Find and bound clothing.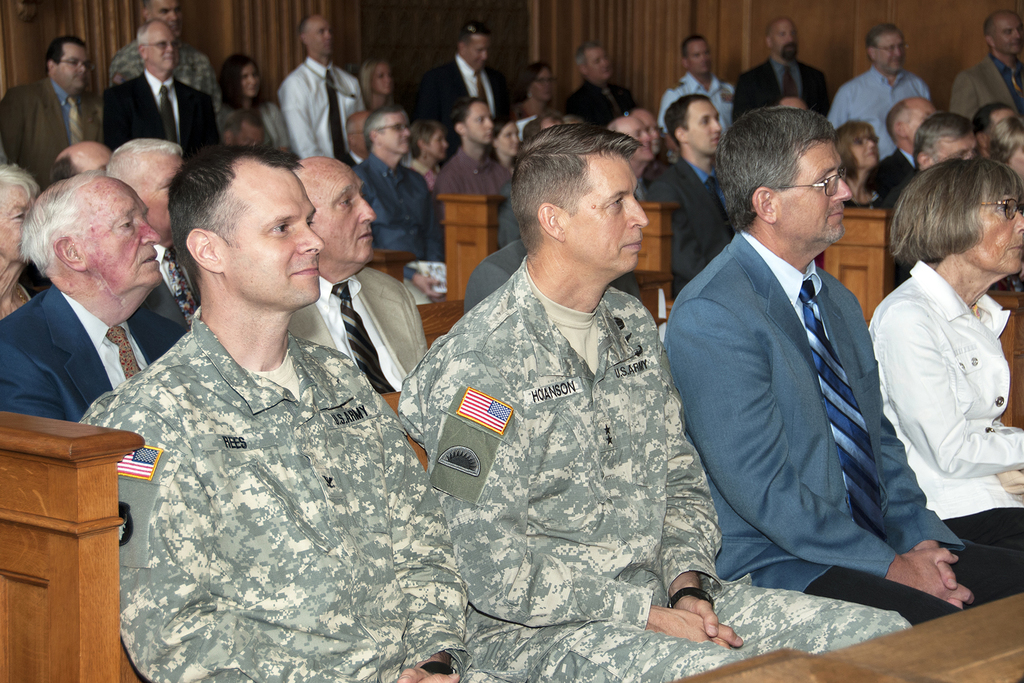
Bound: 109, 71, 213, 174.
